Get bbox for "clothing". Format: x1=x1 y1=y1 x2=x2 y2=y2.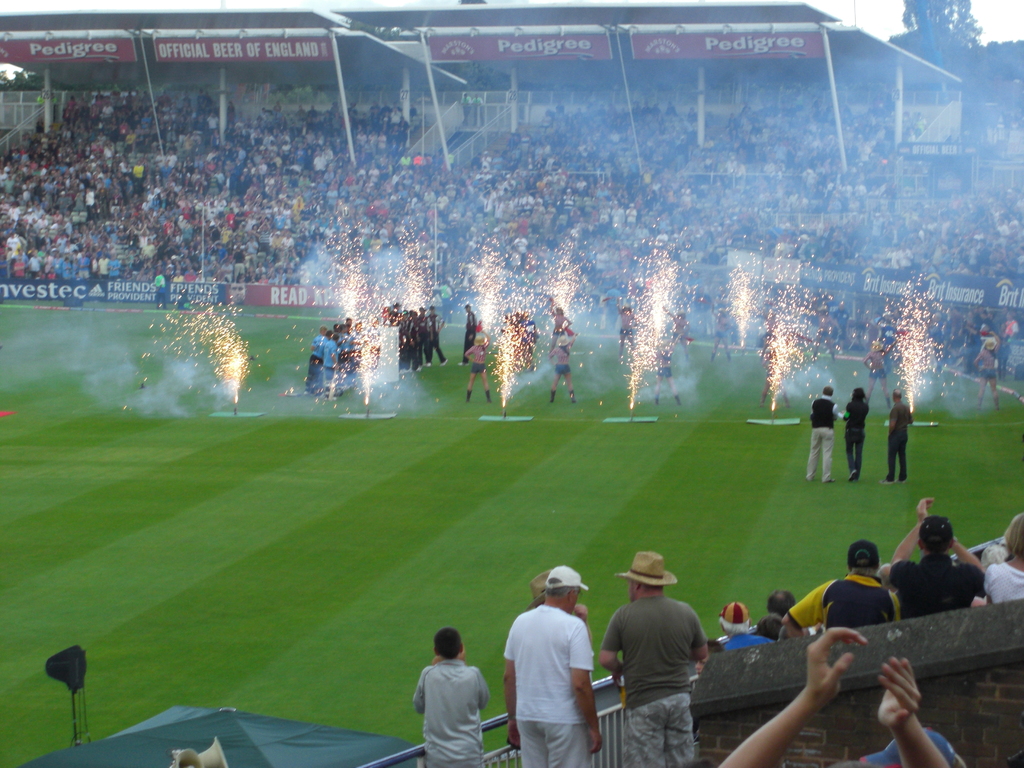
x1=783 y1=573 x2=895 y2=627.
